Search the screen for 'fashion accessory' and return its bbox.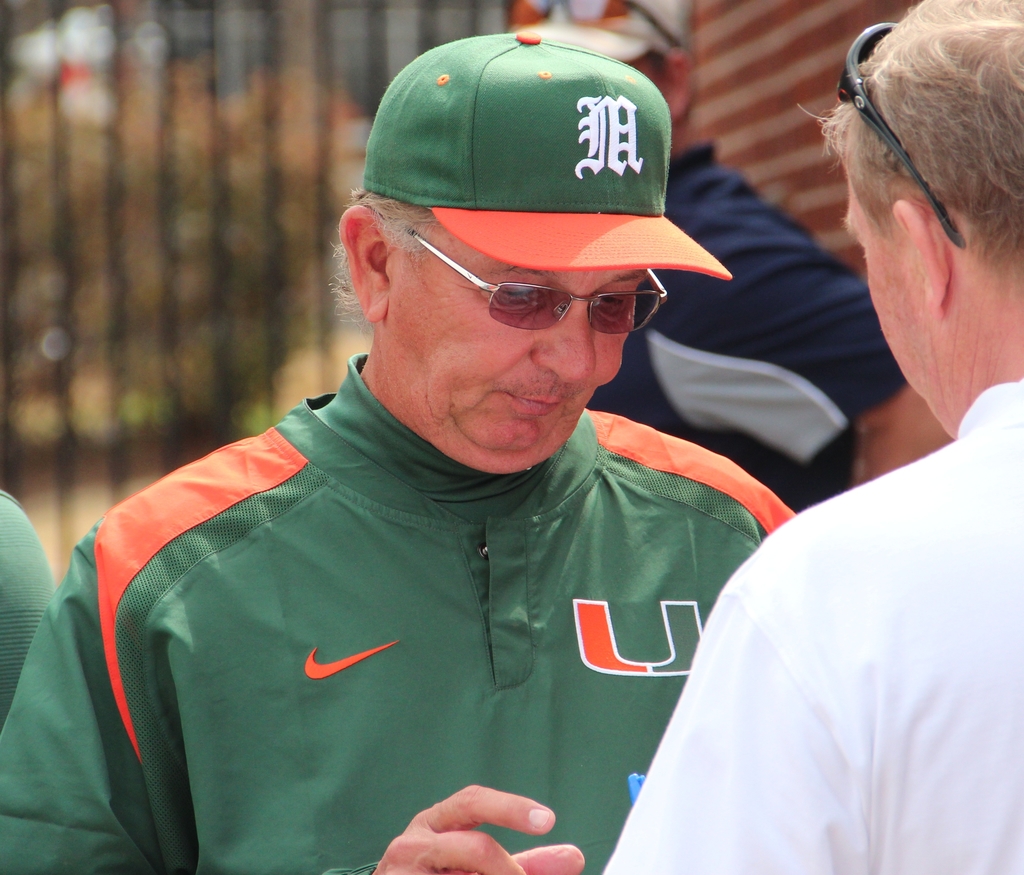
Found: (508, 0, 680, 44).
